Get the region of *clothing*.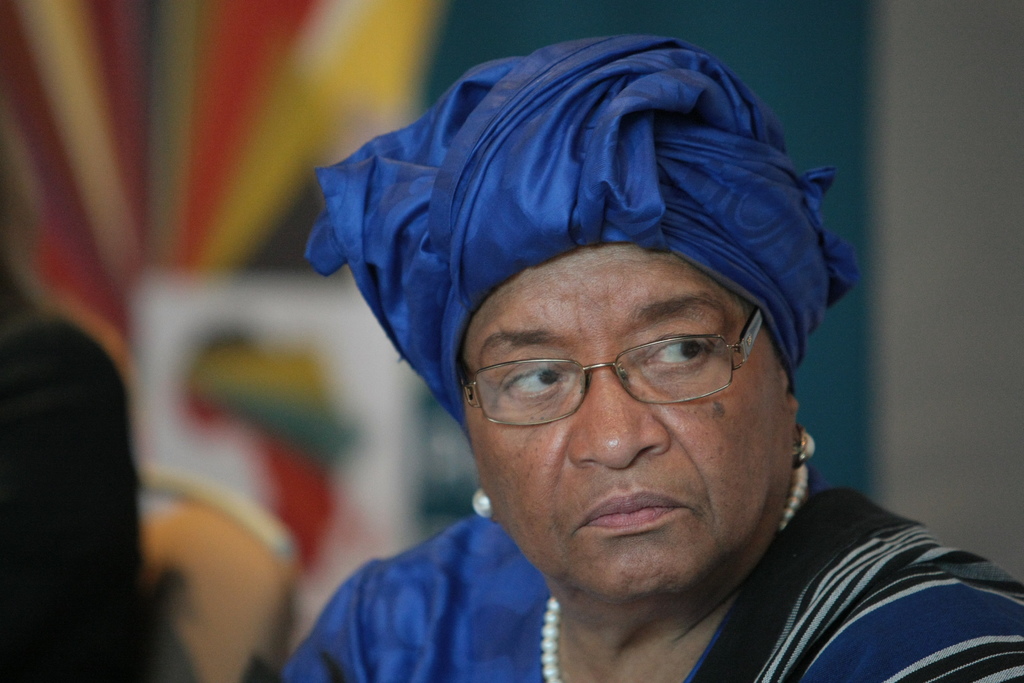
[left=245, top=103, right=987, bottom=679].
